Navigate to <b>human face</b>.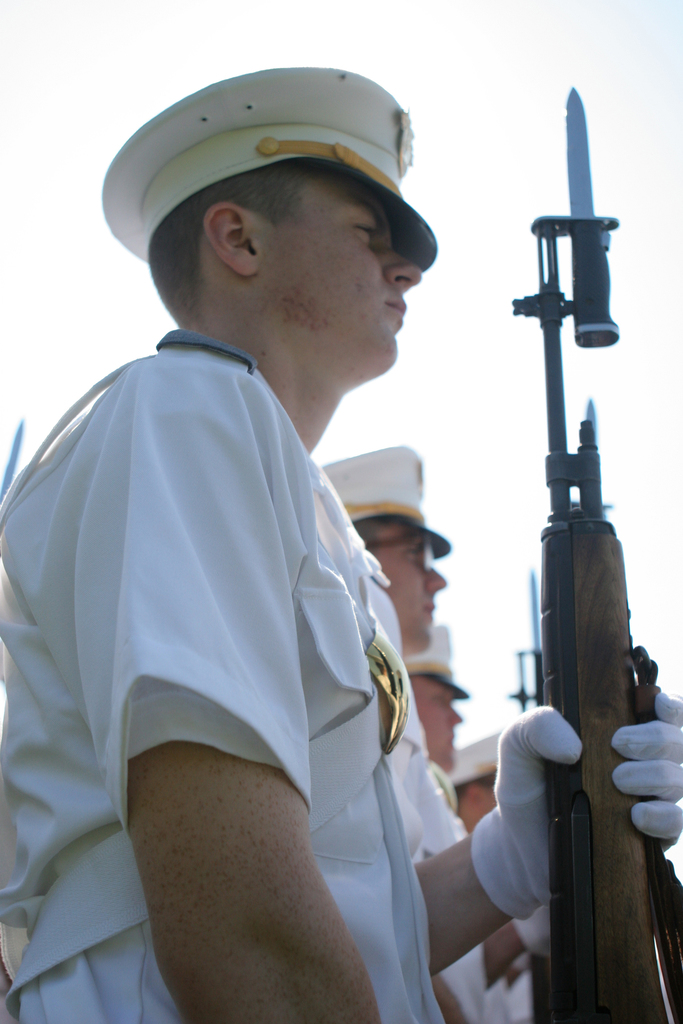
Navigation target: [478,773,497,817].
